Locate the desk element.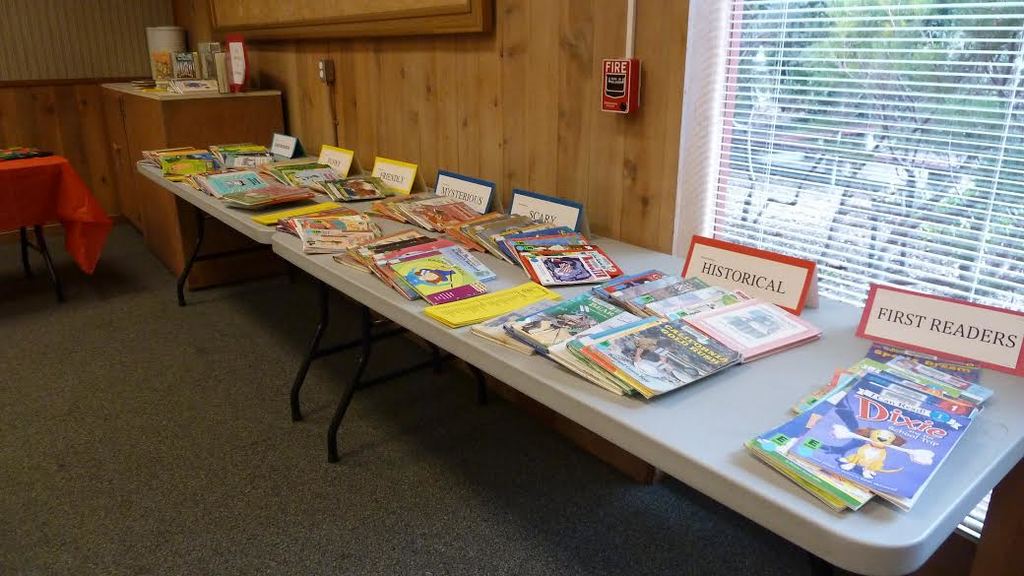
Element bbox: {"x1": 272, "y1": 215, "x2": 1023, "y2": 566}.
